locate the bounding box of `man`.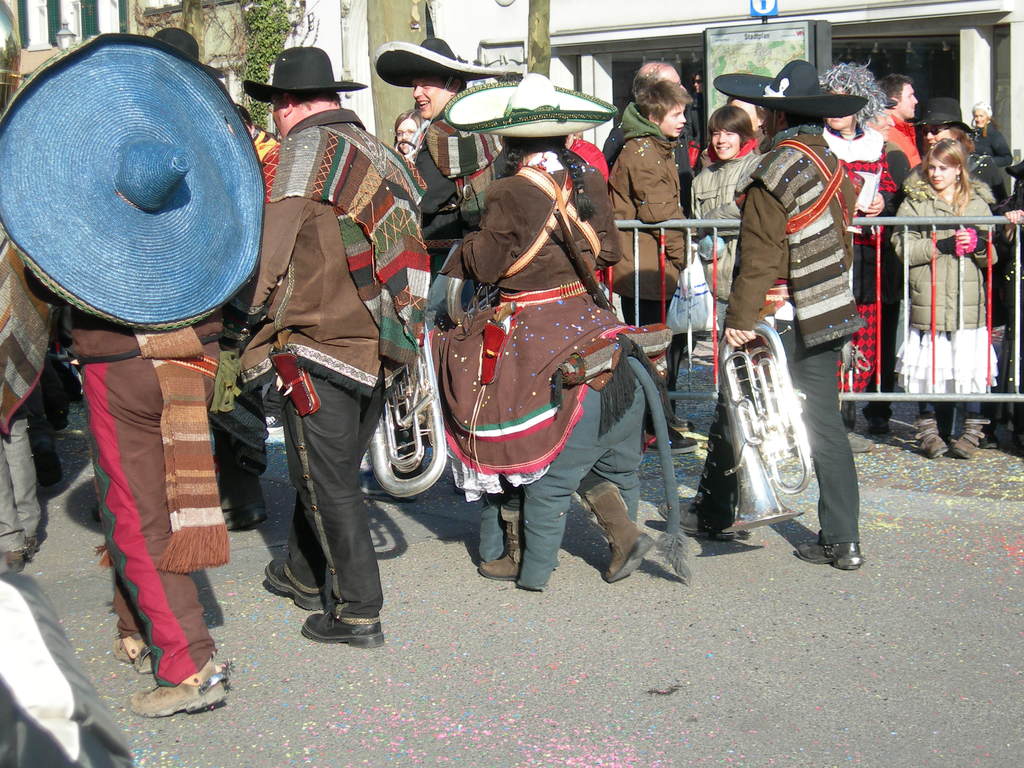
Bounding box: 674:54:867:572.
